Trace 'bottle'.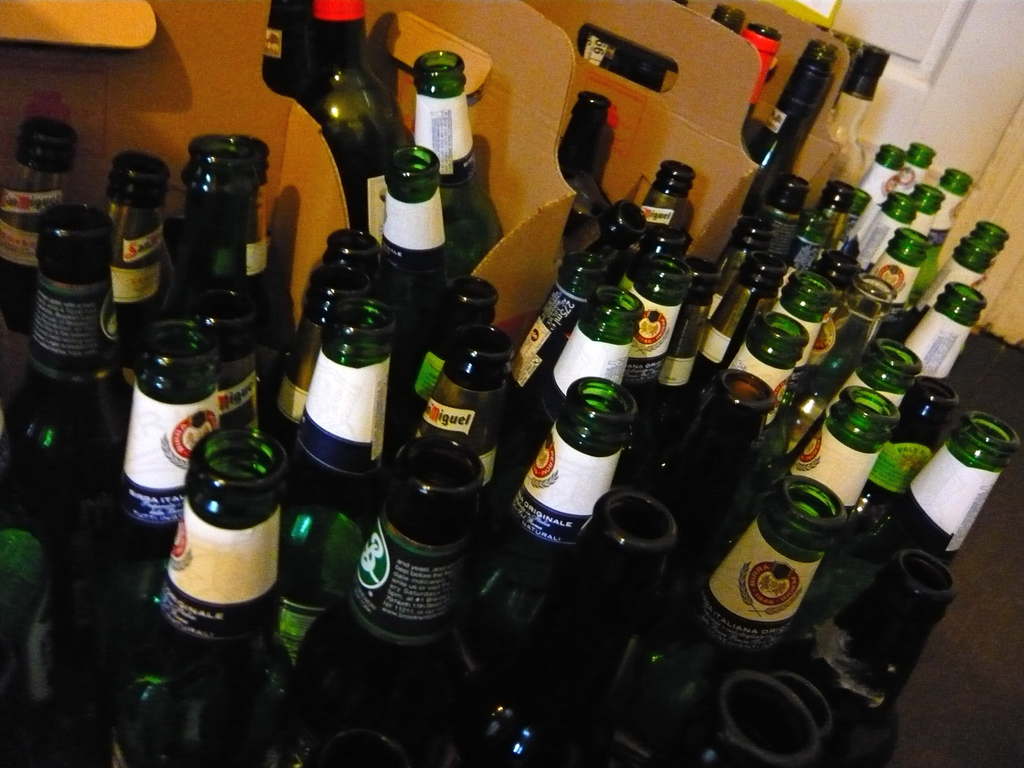
Traced to bbox=[638, 223, 696, 269].
